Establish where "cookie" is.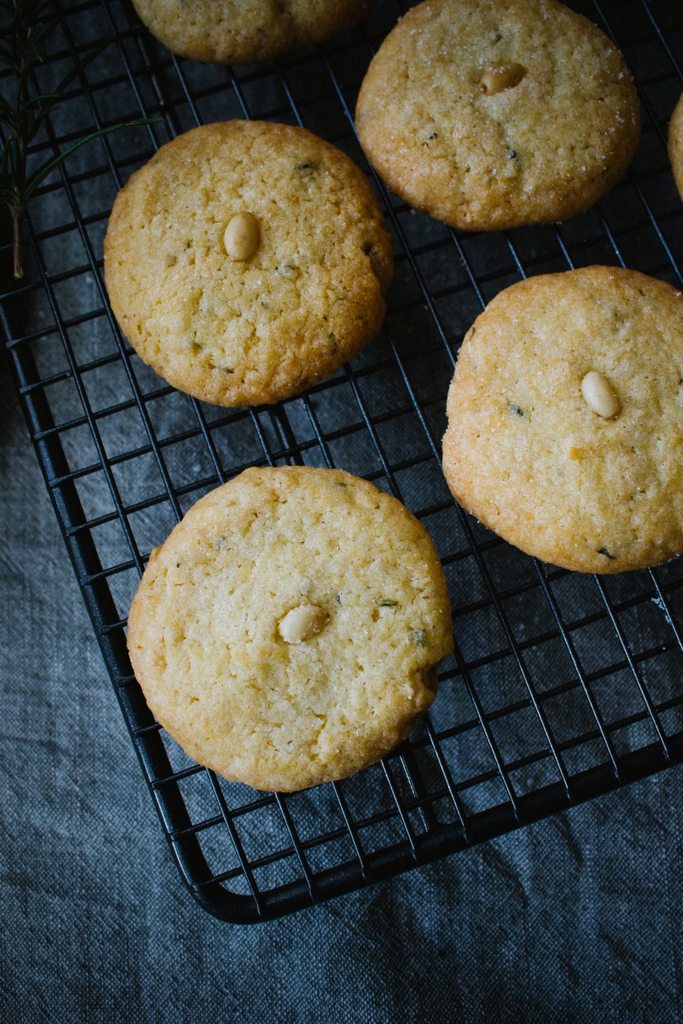
Established at 120 460 456 796.
